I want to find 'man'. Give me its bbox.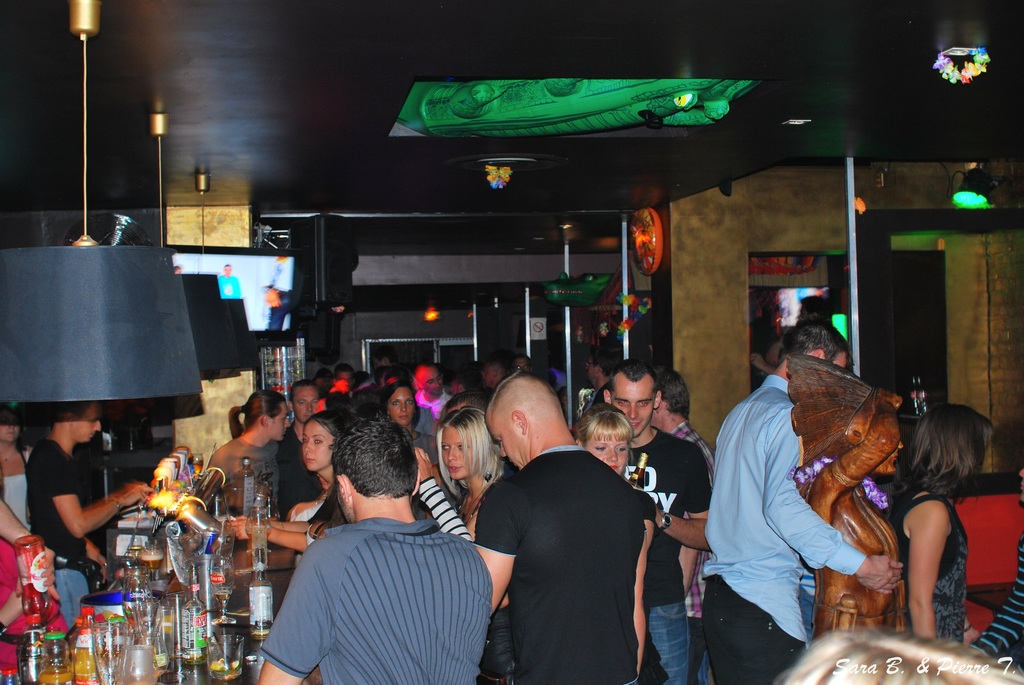
detection(961, 466, 1023, 677).
